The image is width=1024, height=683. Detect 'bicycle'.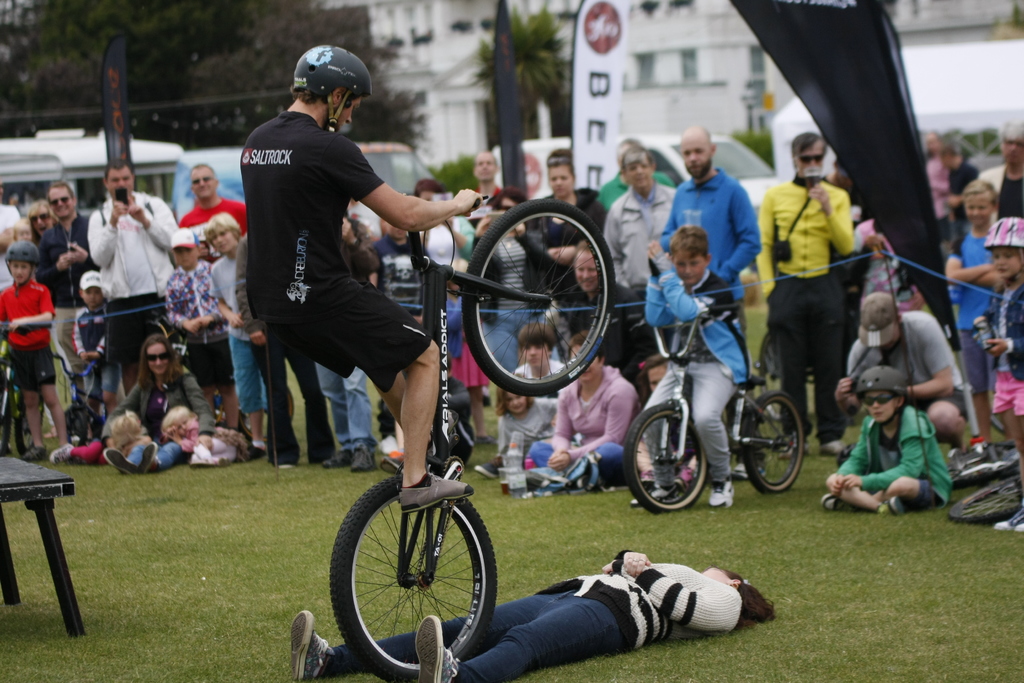
Detection: 321, 189, 618, 682.
